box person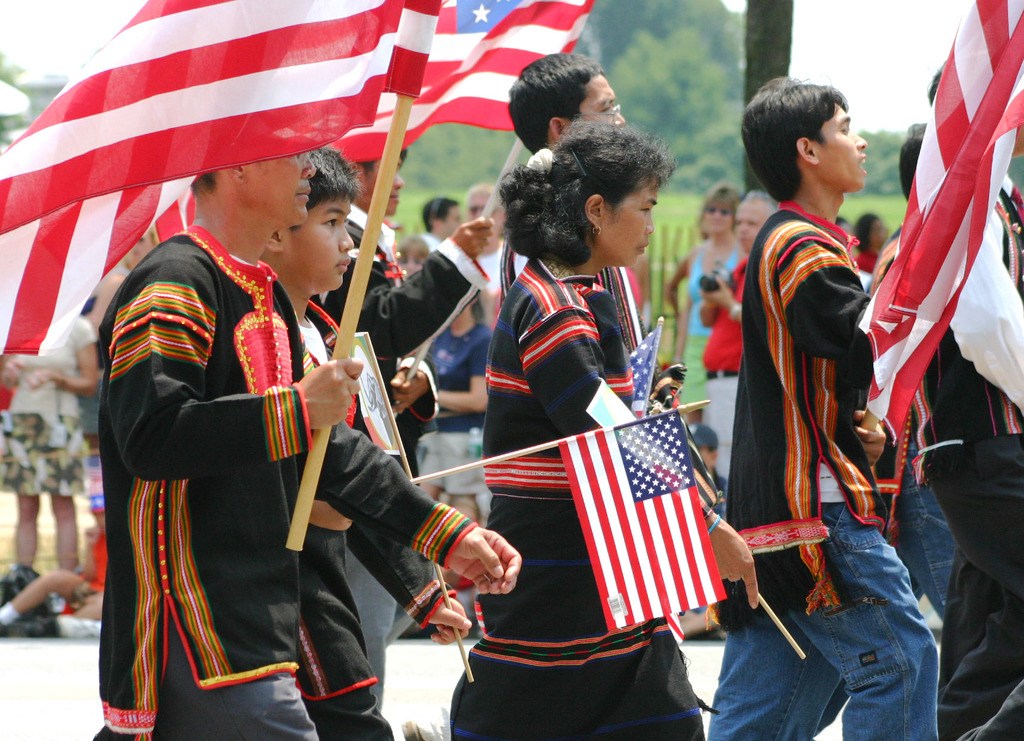
region(863, 108, 1023, 740)
